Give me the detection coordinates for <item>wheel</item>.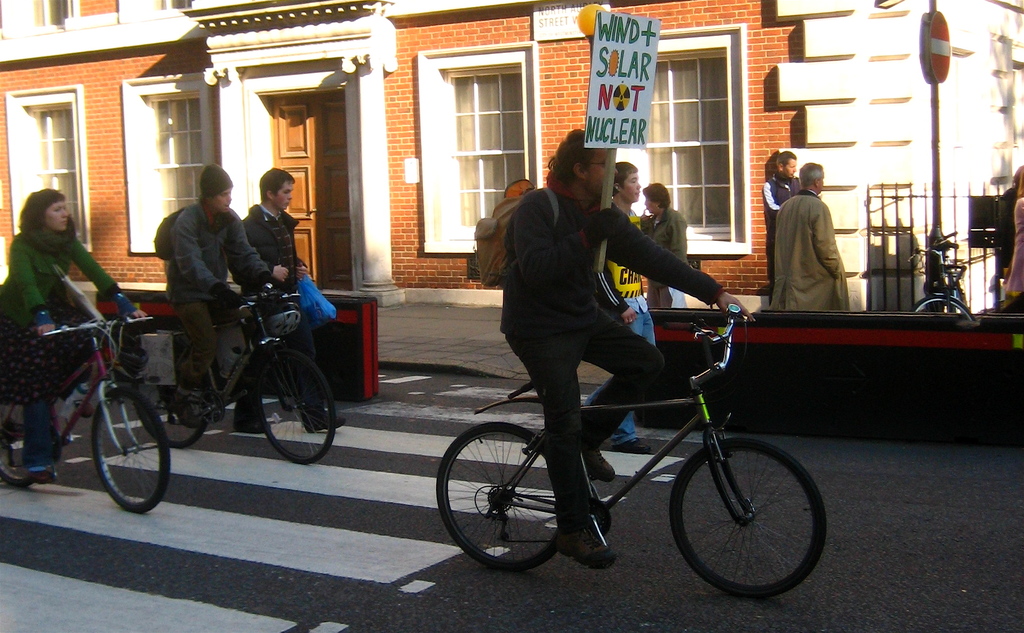
[251,346,337,466].
